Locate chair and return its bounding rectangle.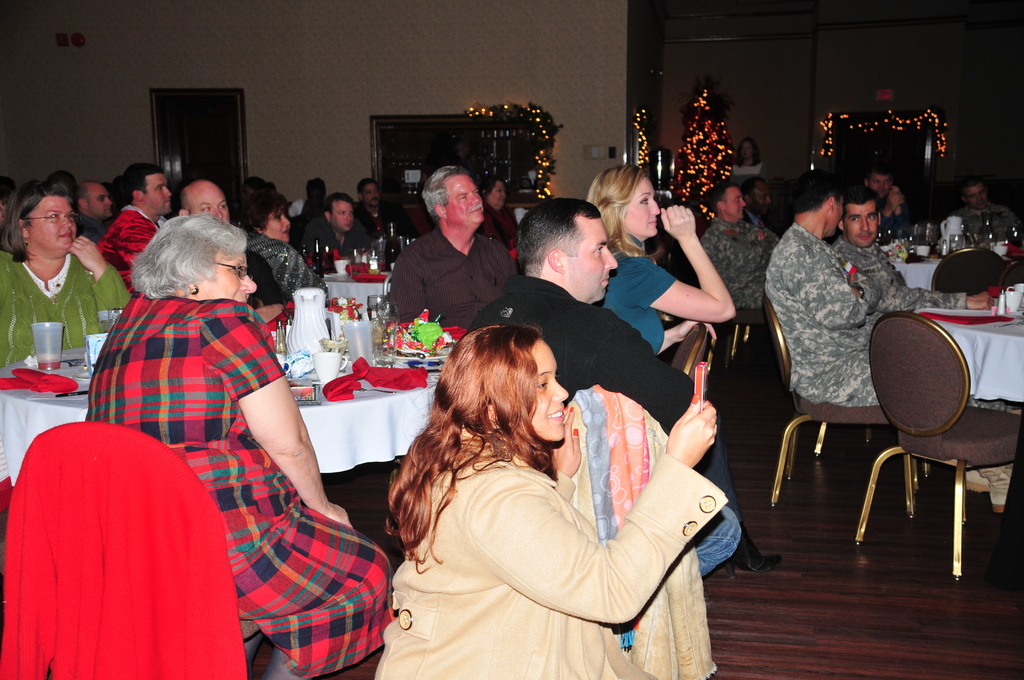
x1=0 y1=419 x2=252 y2=679.
